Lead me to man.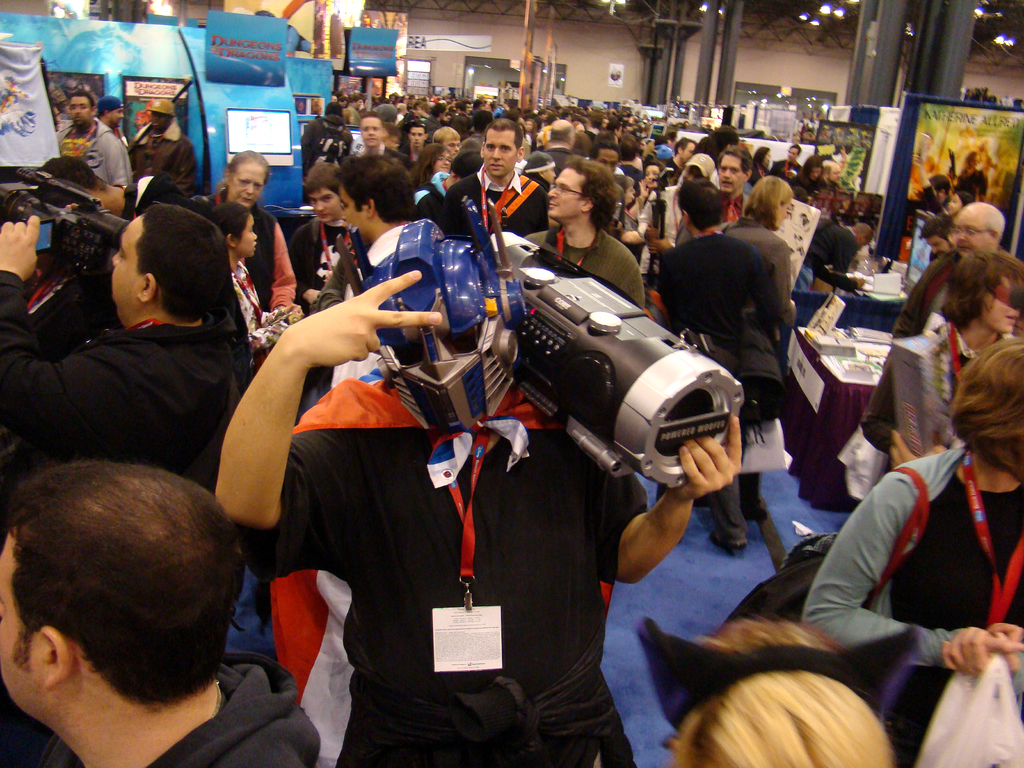
Lead to 289, 162, 354, 301.
